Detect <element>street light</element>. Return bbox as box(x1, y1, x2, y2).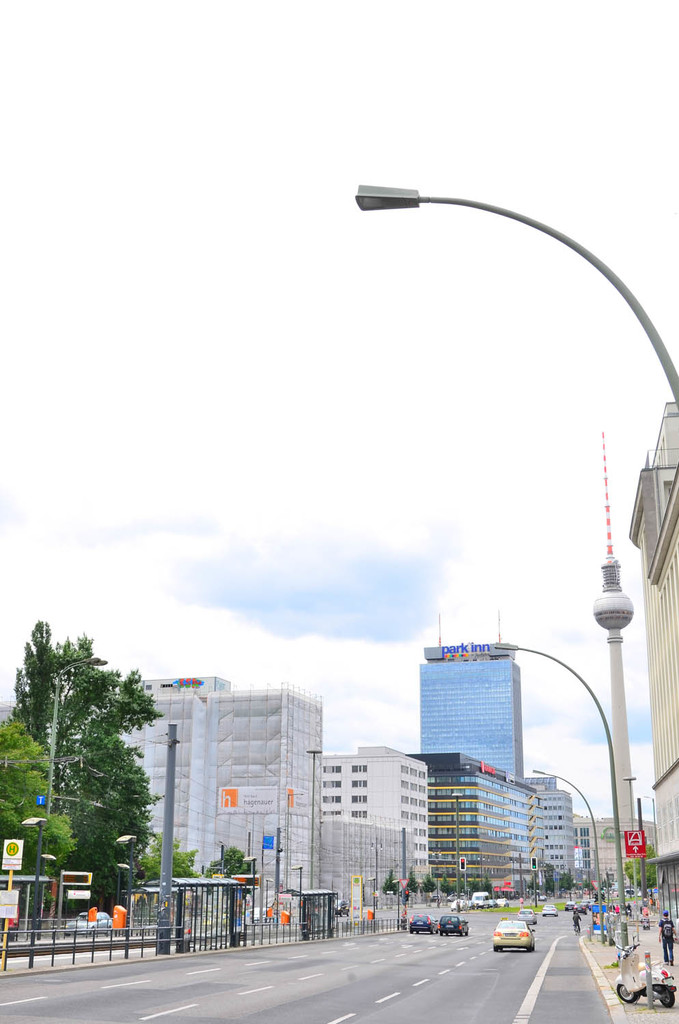
box(529, 766, 600, 938).
